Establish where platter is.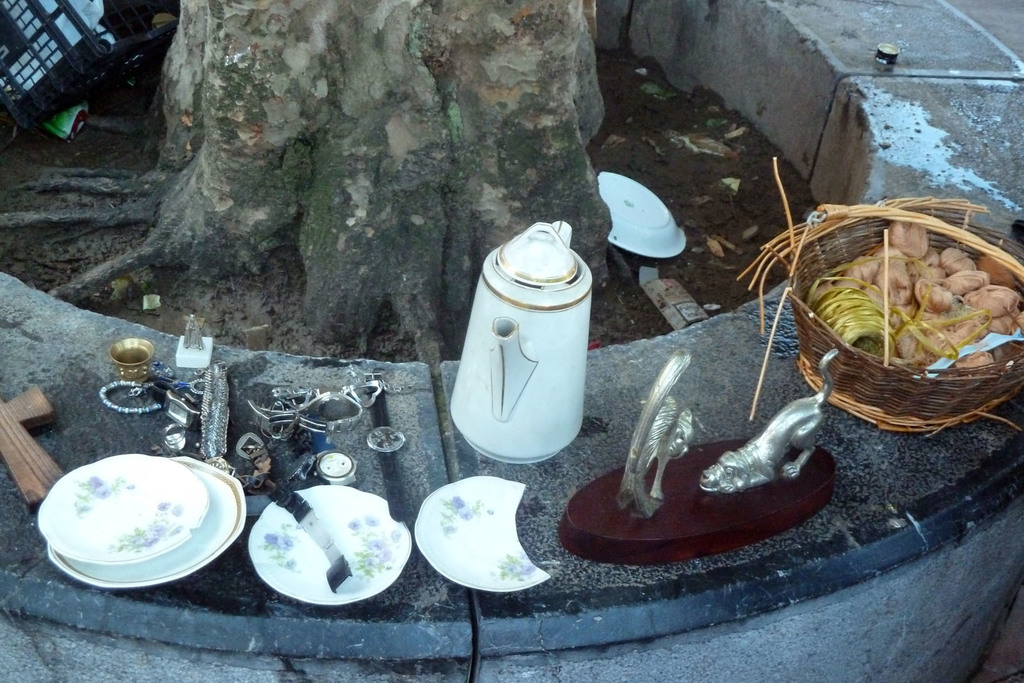
Established at [left=45, top=455, right=241, bottom=591].
